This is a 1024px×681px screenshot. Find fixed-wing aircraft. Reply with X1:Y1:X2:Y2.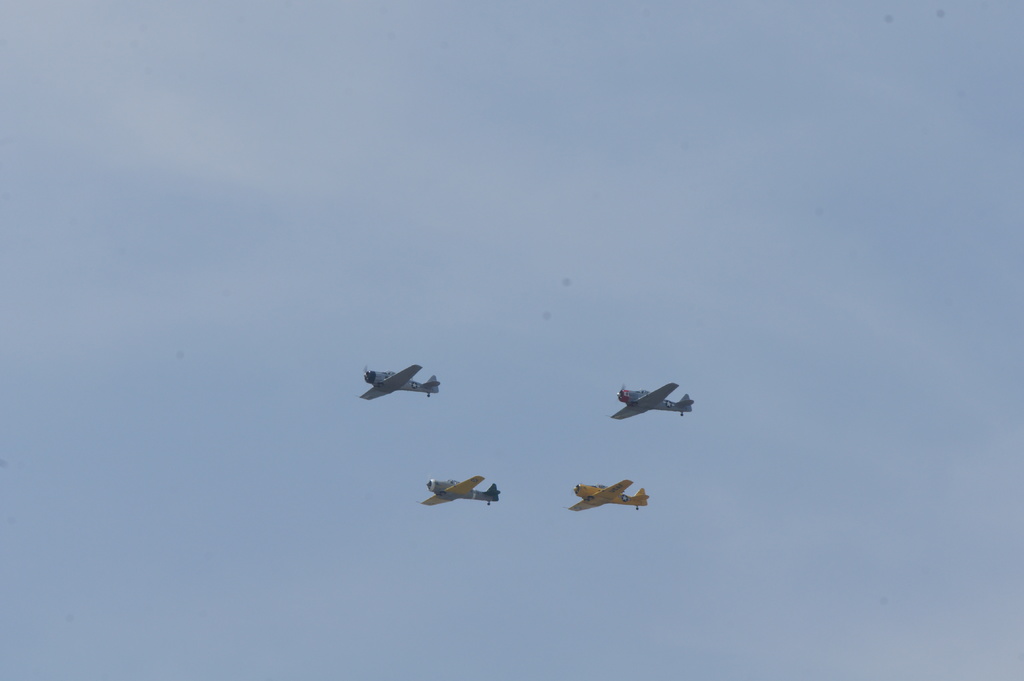
360:363:441:403.
